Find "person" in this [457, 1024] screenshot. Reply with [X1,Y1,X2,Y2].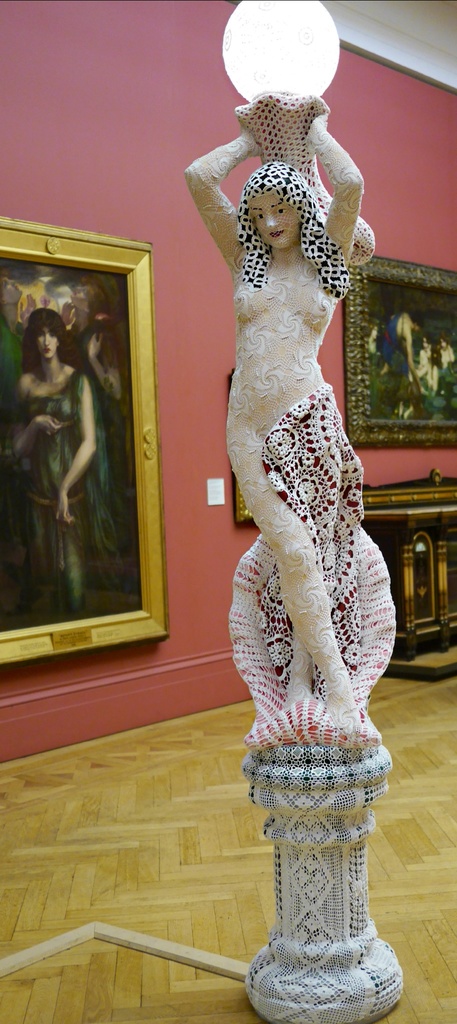
[187,0,420,1023].
